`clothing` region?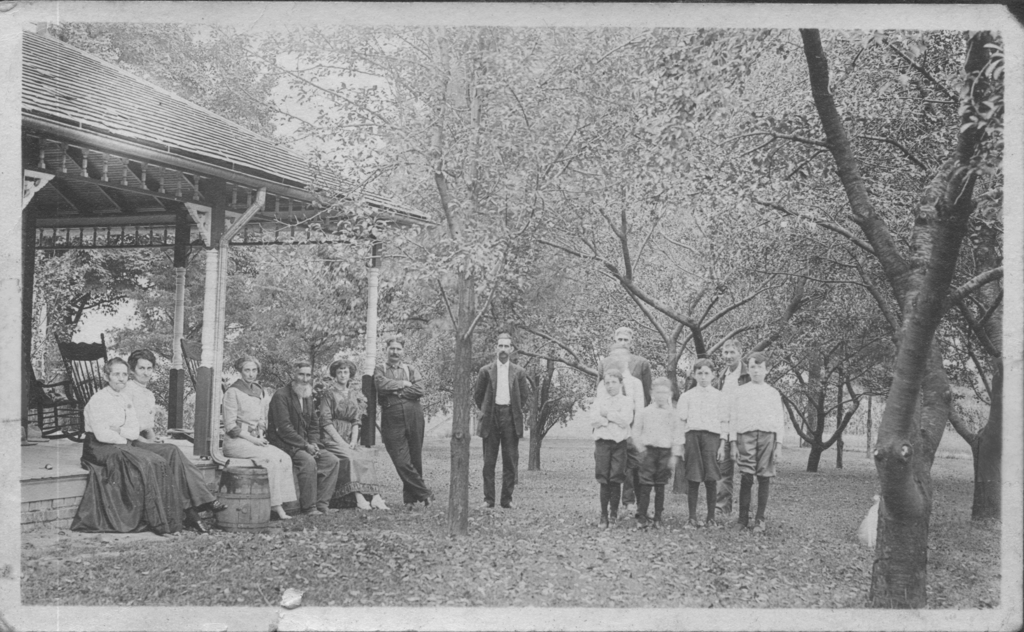
<bbox>371, 356, 427, 503</bbox>
